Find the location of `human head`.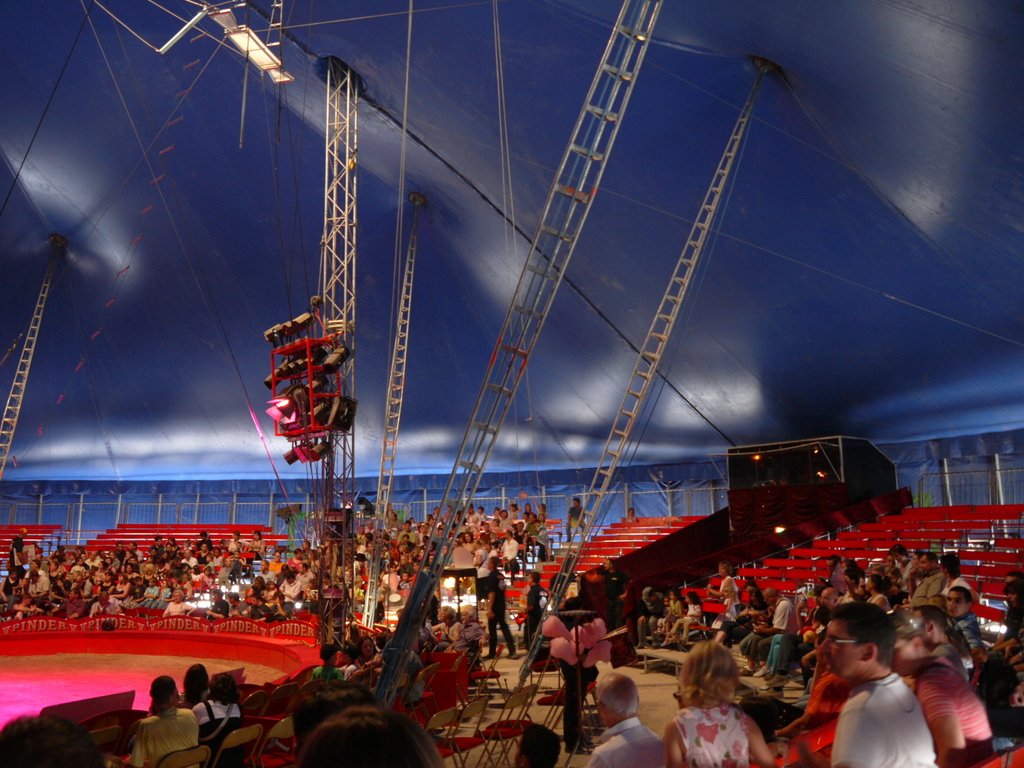
Location: select_region(572, 497, 579, 508).
